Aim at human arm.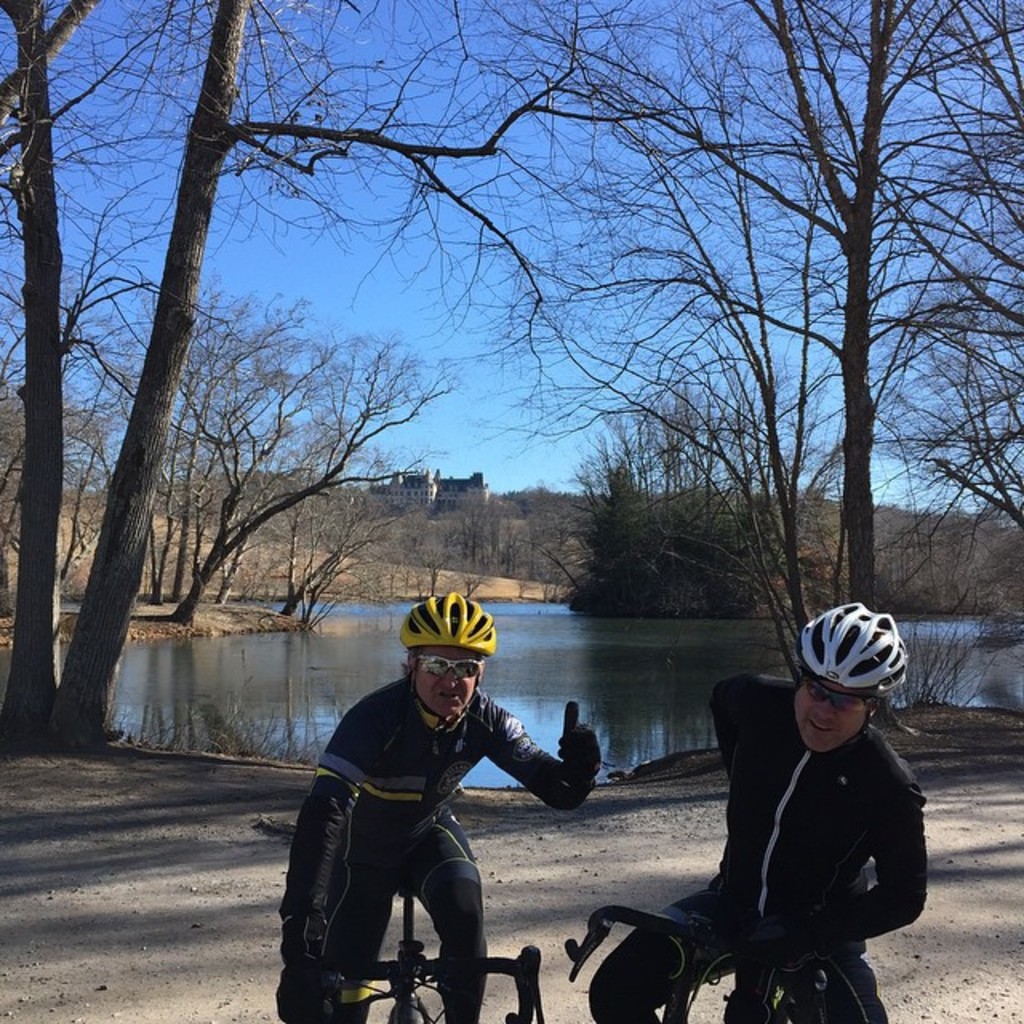
Aimed at box(754, 779, 928, 954).
